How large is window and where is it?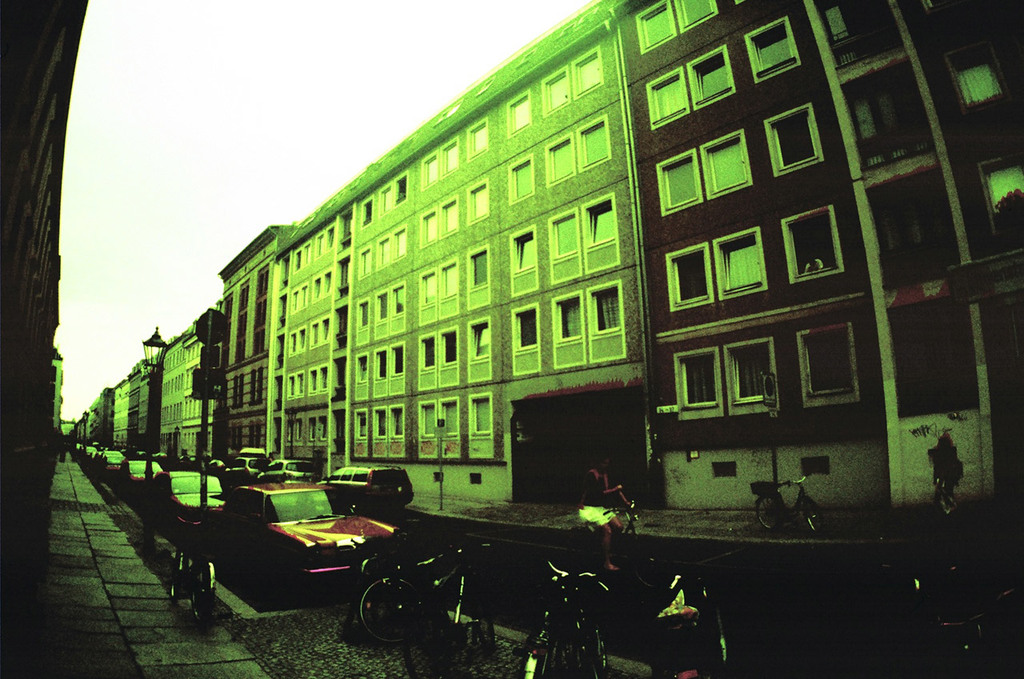
Bounding box: l=702, t=130, r=752, b=198.
